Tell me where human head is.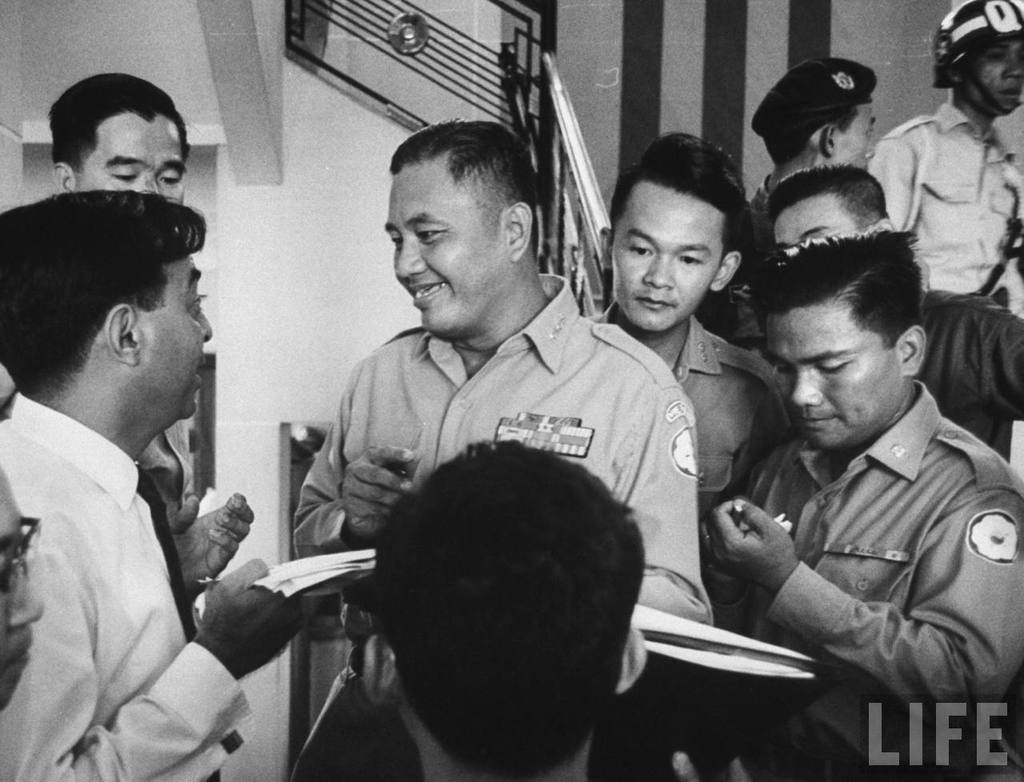
human head is at 758:228:931:450.
